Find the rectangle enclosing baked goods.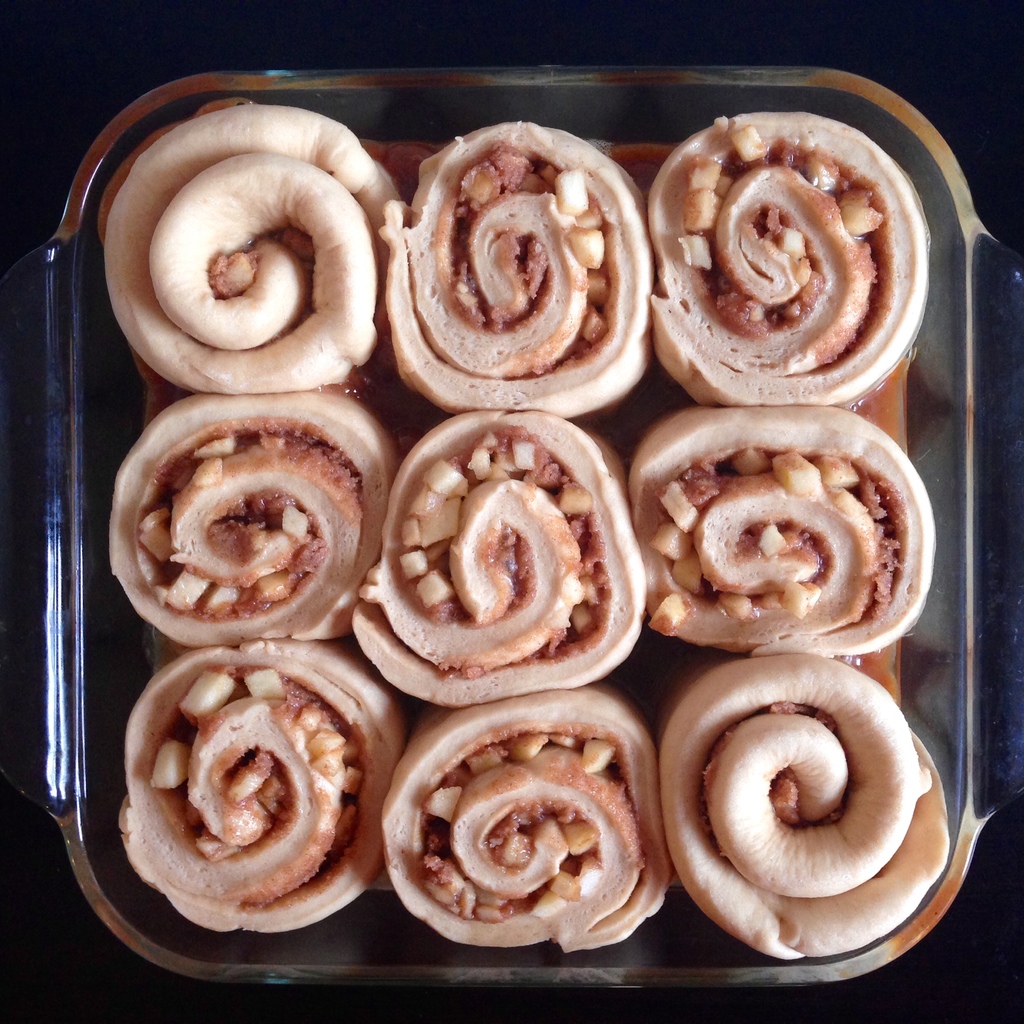
<region>653, 652, 953, 963</region>.
